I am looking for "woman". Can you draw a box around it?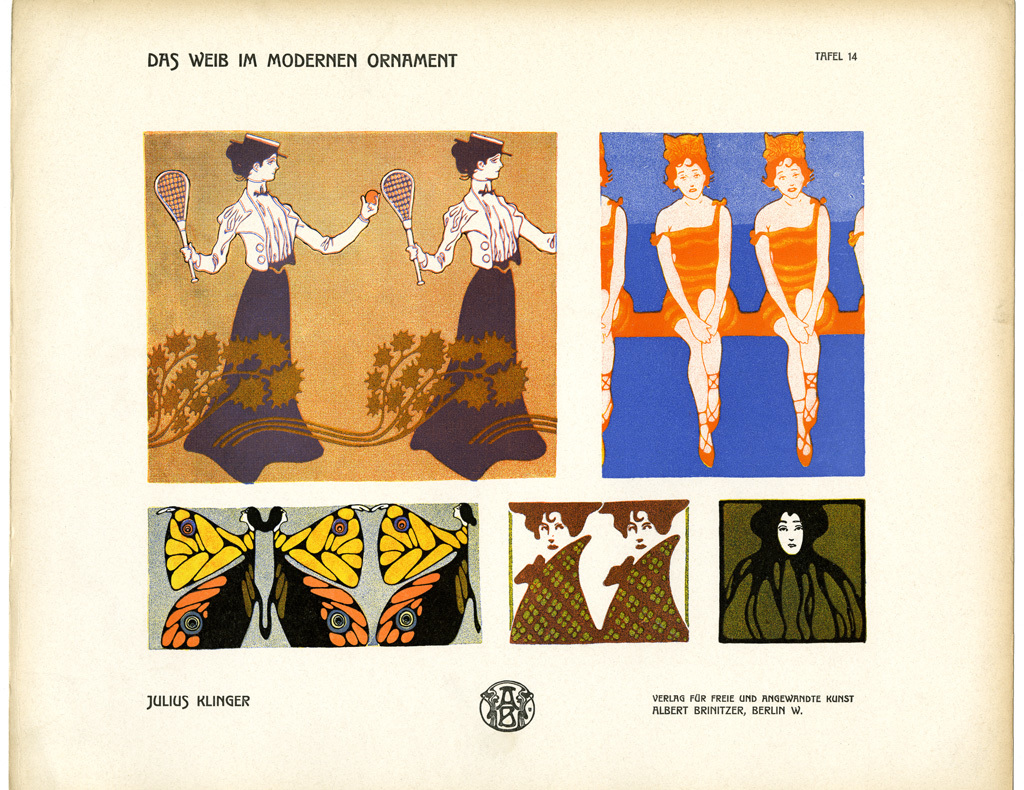
Sure, the bounding box is detection(644, 129, 737, 470).
